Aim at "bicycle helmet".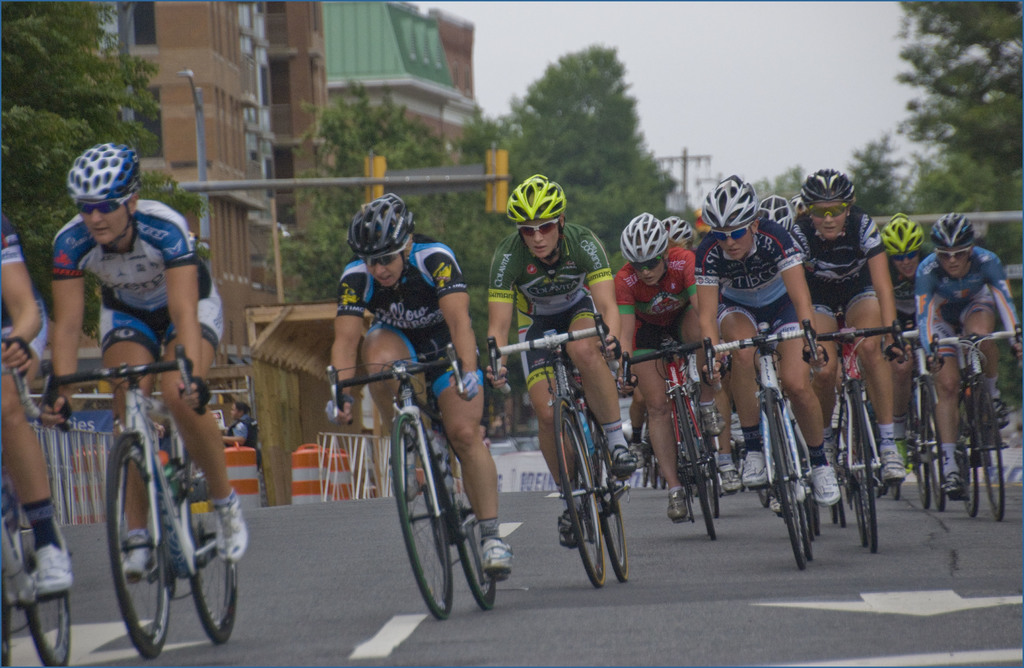
Aimed at crop(662, 213, 699, 250).
